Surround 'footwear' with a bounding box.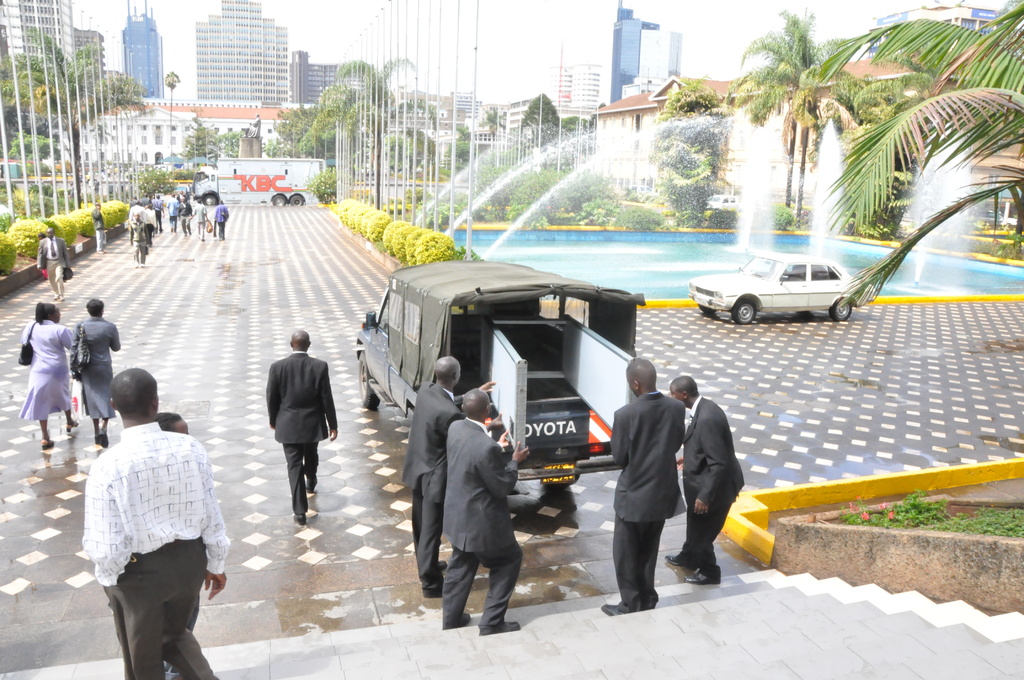
Rect(203, 234, 204, 239).
